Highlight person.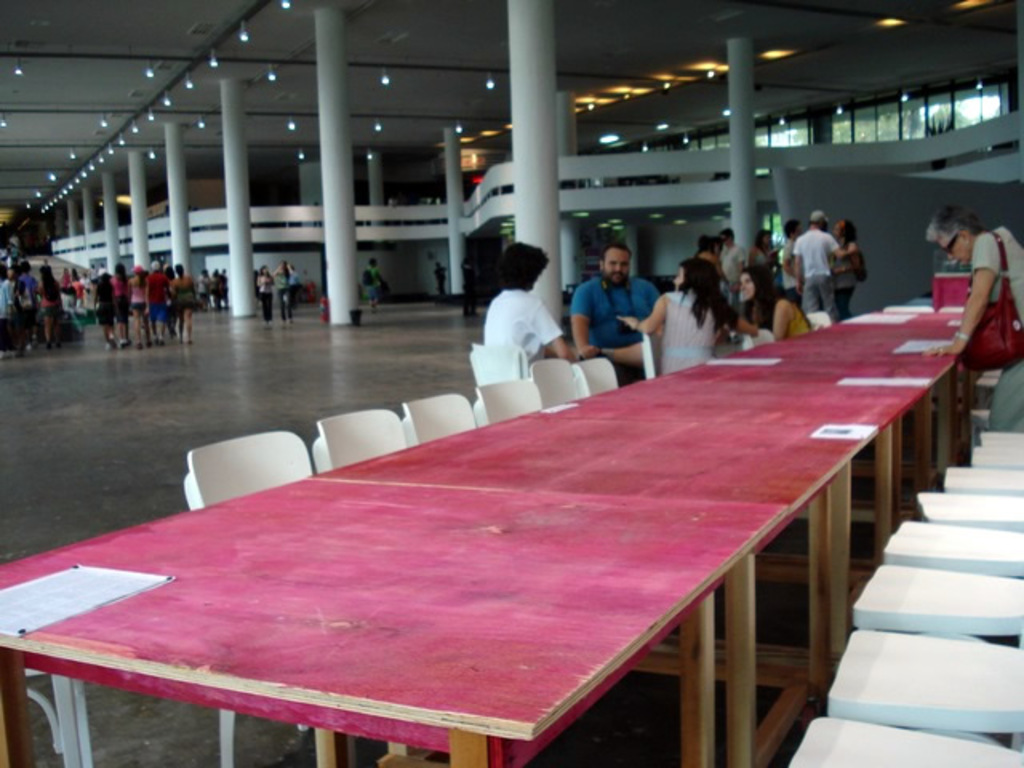
Highlighted region: (left=429, top=254, right=451, bottom=296).
